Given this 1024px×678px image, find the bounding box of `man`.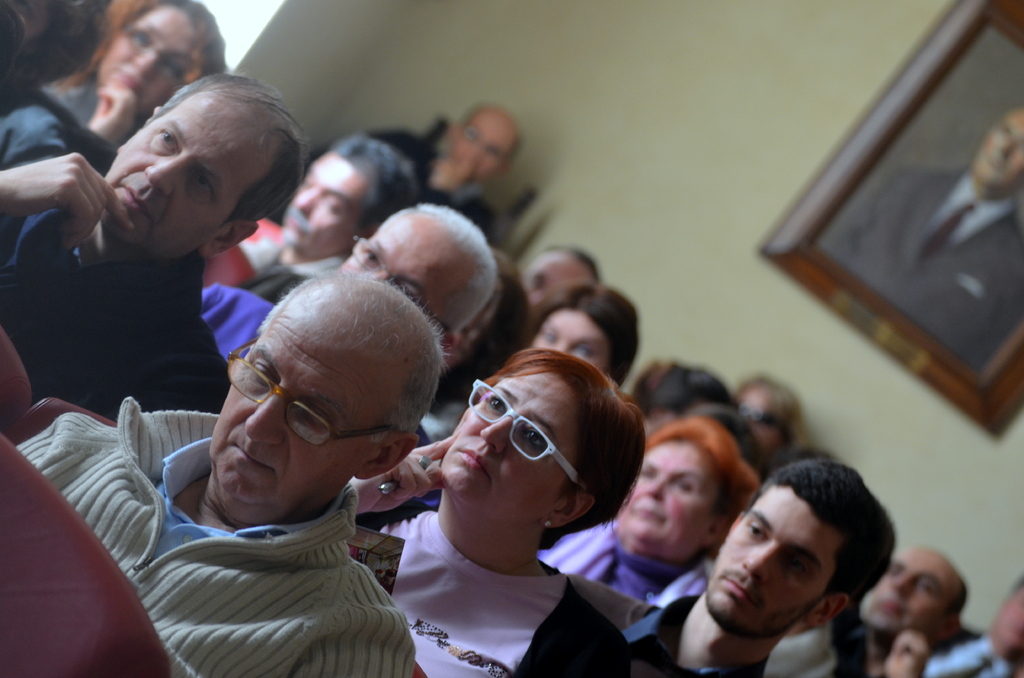
(left=202, top=209, right=502, bottom=373).
